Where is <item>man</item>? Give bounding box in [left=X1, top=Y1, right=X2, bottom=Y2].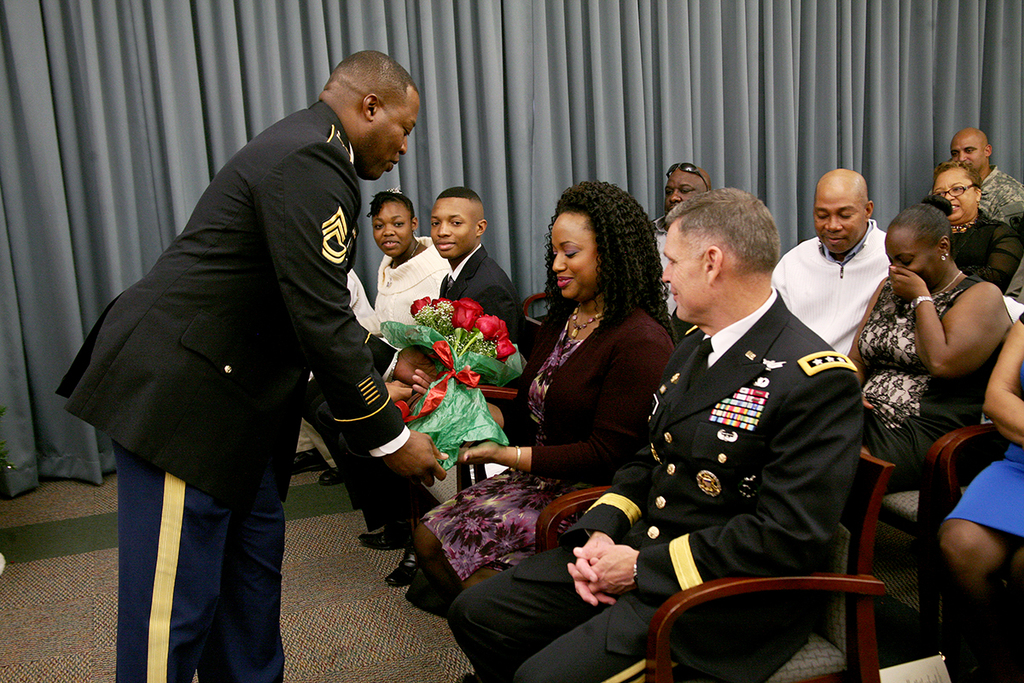
[left=446, top=184, right=863, bottom=682].
